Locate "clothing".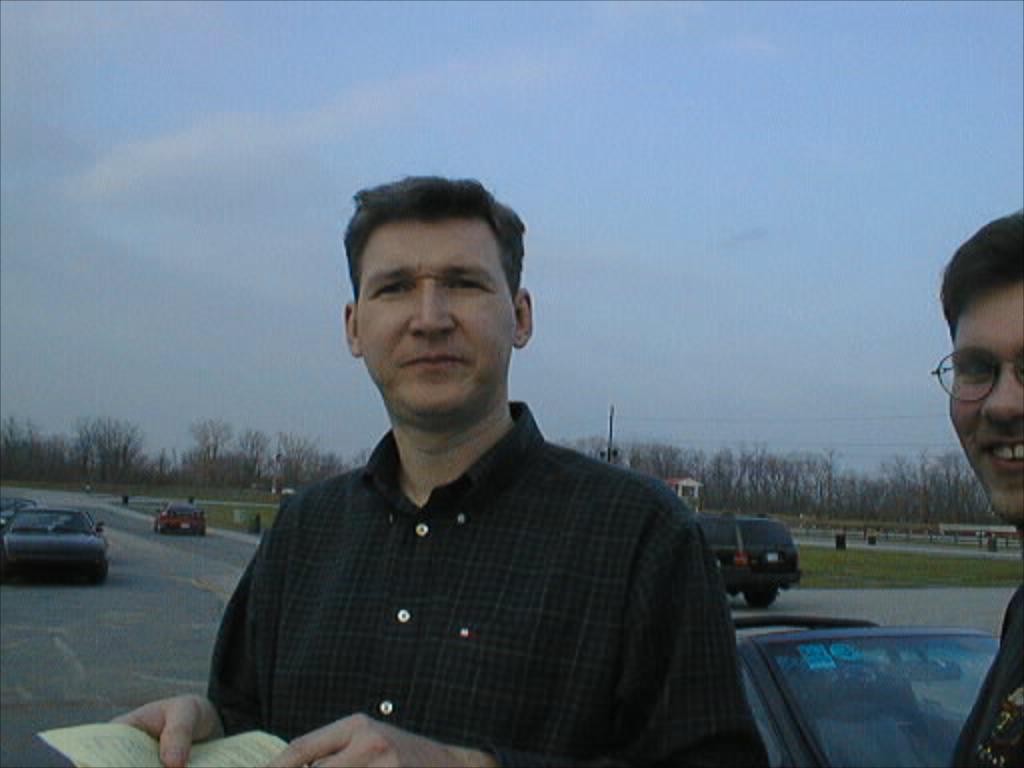
Bounding box: bbox=(950, 582, 1022, 766).
